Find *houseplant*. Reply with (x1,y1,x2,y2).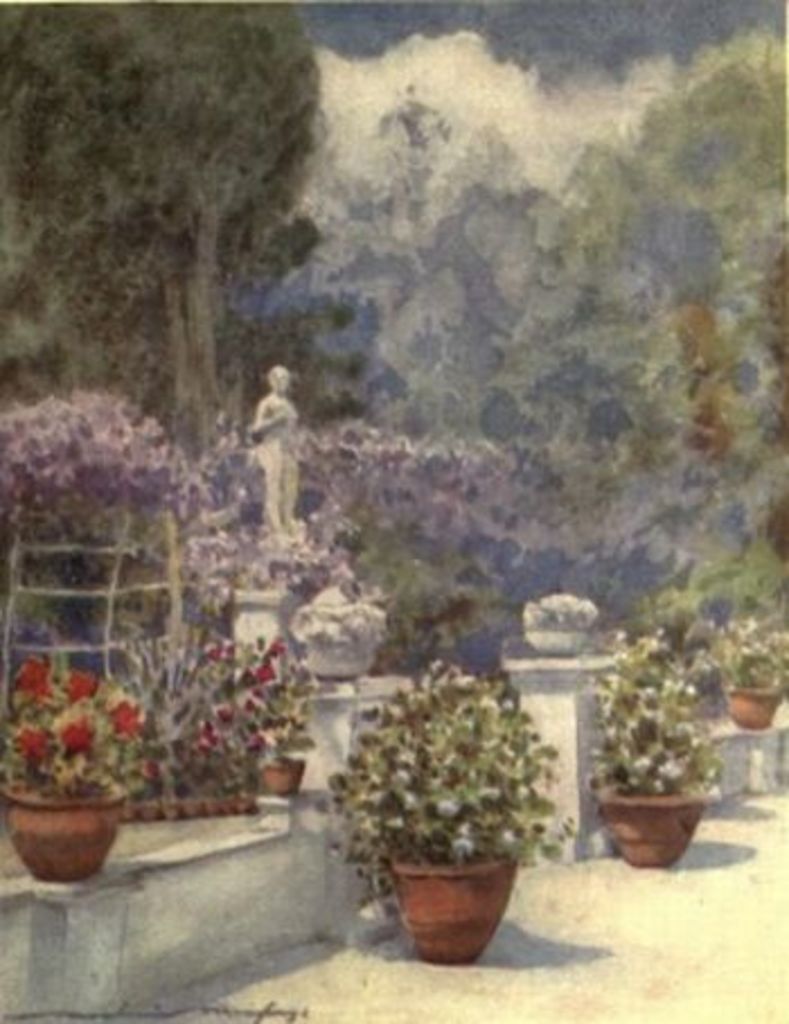
(712,629,787,733).
